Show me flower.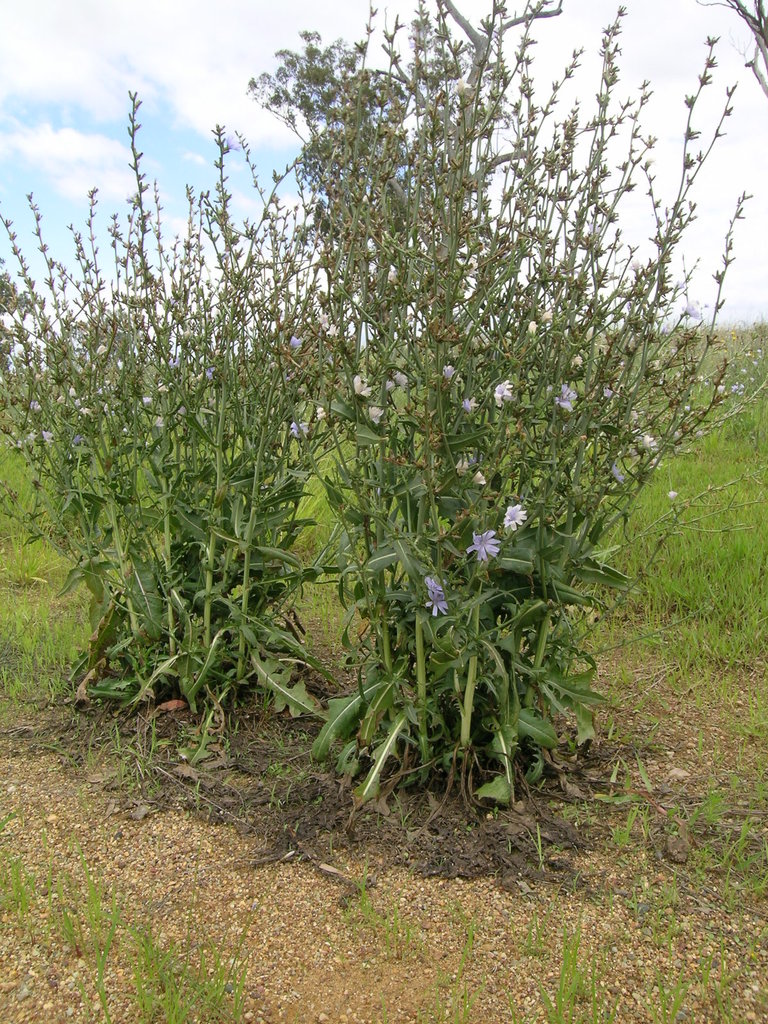
flower is here: (x1=461, y1=396, x2=478, y2=413).
